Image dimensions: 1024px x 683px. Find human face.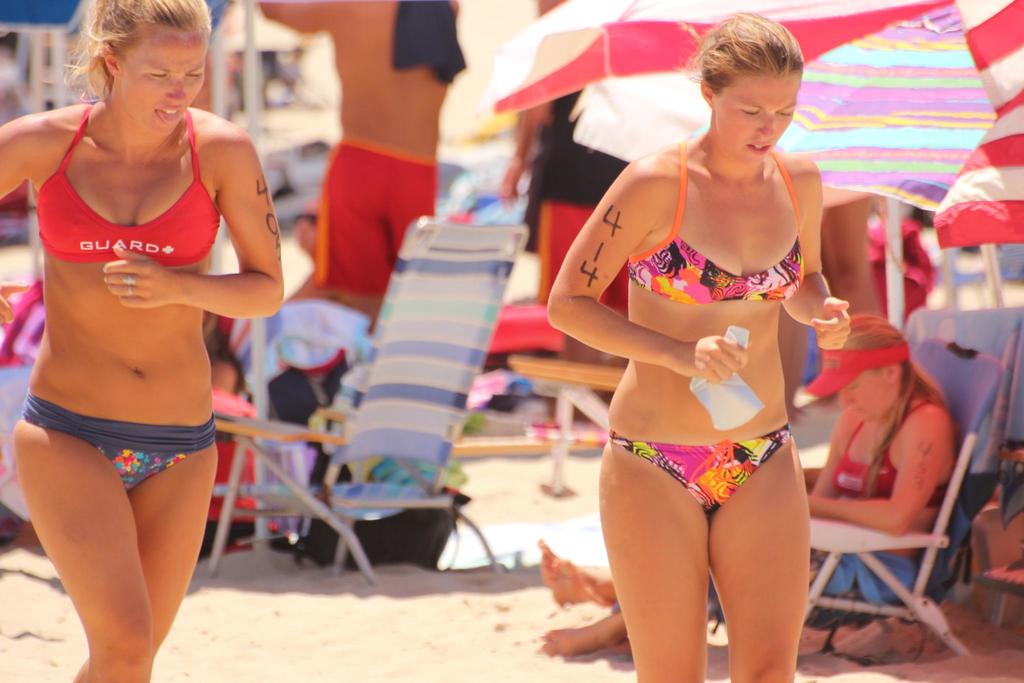
BBox(122, 28, 204, 136).
